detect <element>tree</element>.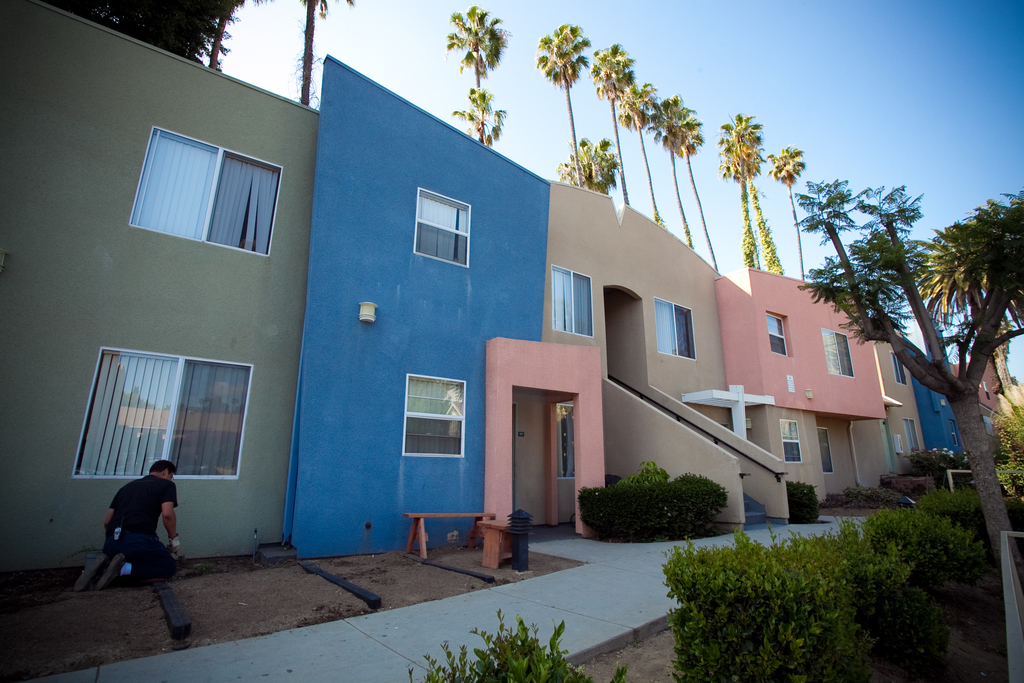
Detected at 616,82,660,229.
